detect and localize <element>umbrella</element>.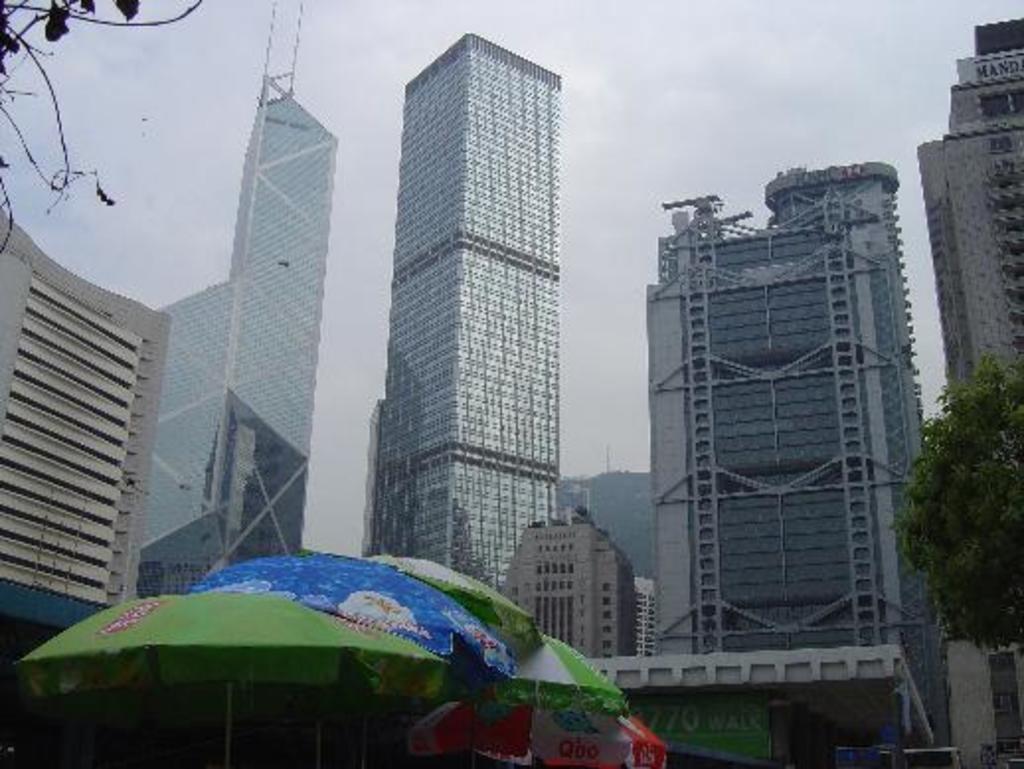
Localized at x1=10, y1=593, x2=449, y2=767.
